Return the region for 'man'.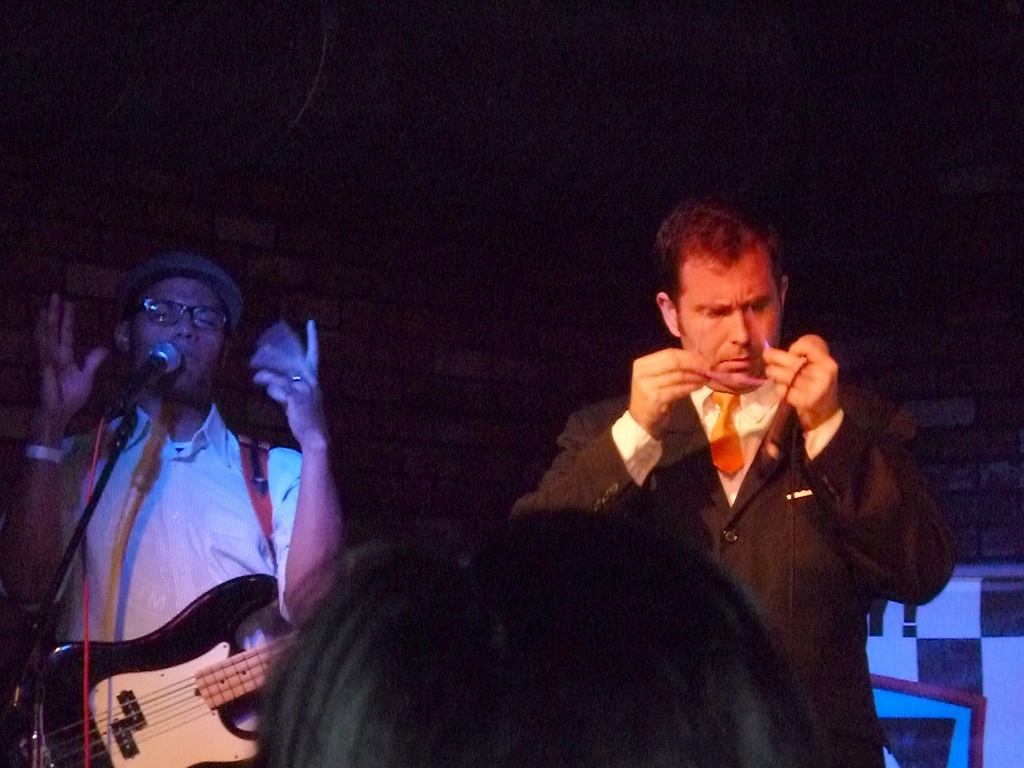
{"left": 516, "top": 220, "right": 923, "bottom": 691}.
